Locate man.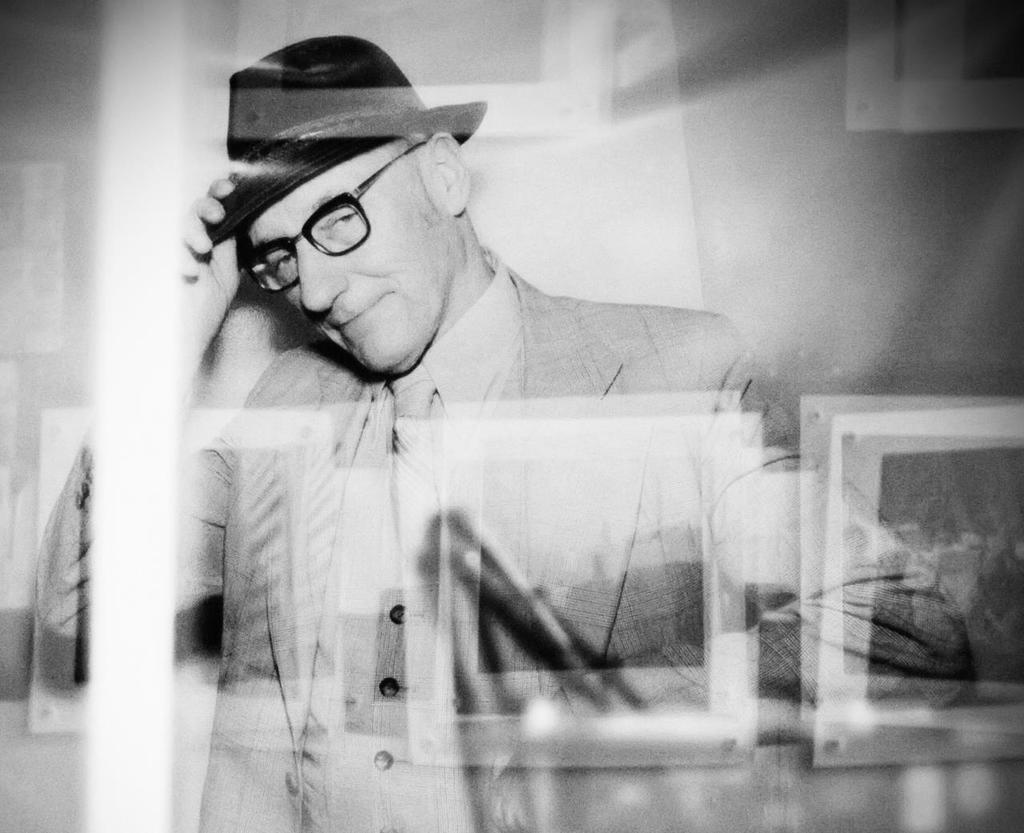
Bounding box: (x1=31, y1=34, x2=974, y2=829).
